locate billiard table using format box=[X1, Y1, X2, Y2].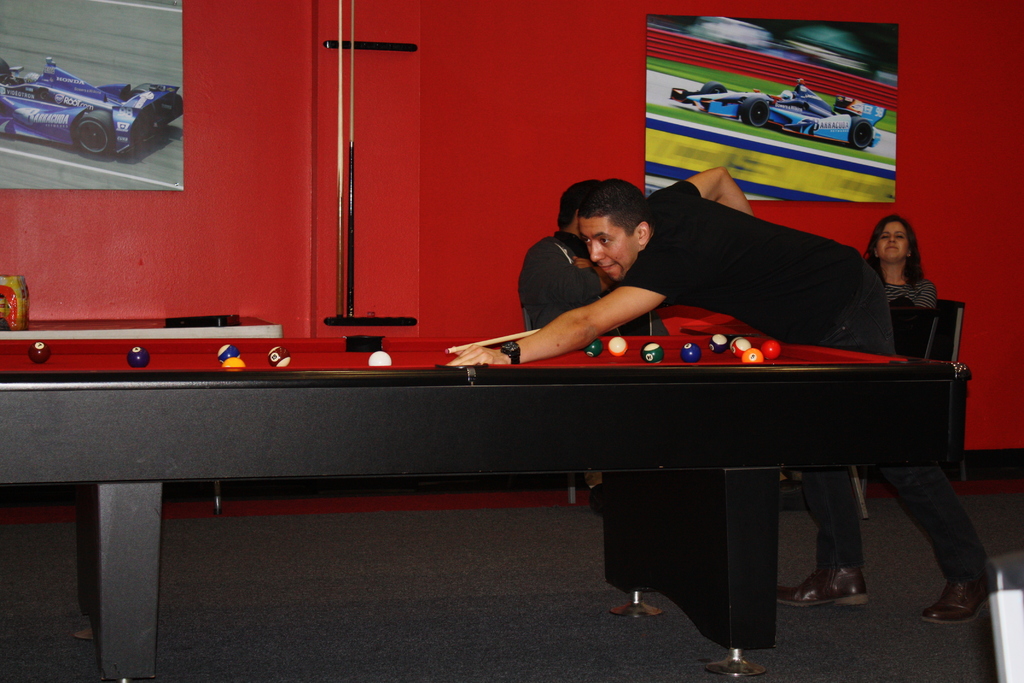
box=[0, 334, 968, 682].
